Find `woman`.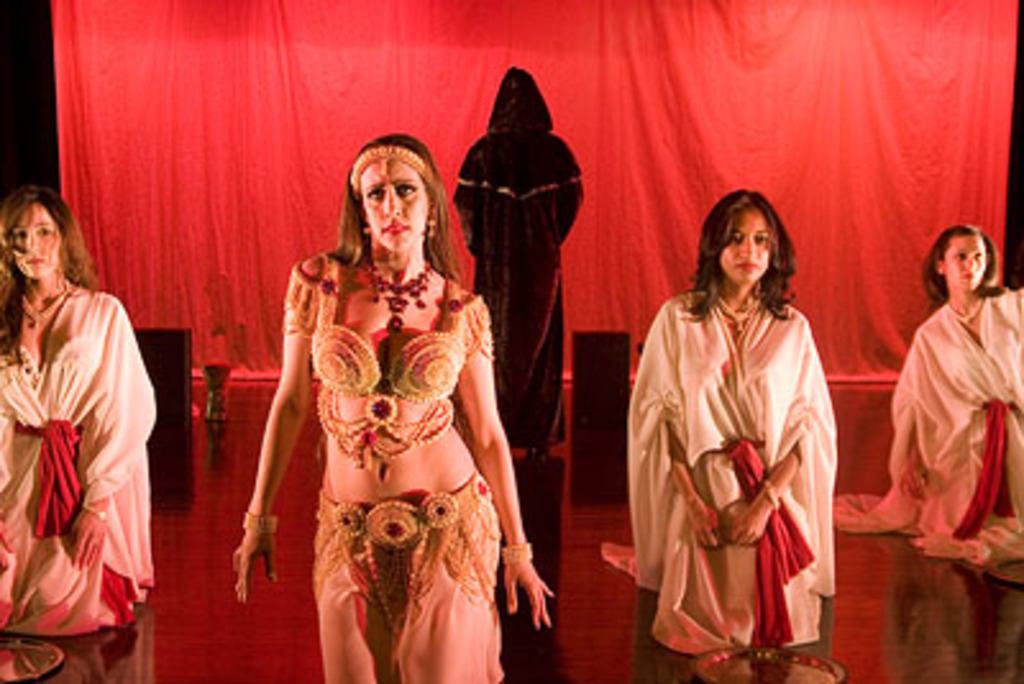
<box>632,187,850,661</box>.
